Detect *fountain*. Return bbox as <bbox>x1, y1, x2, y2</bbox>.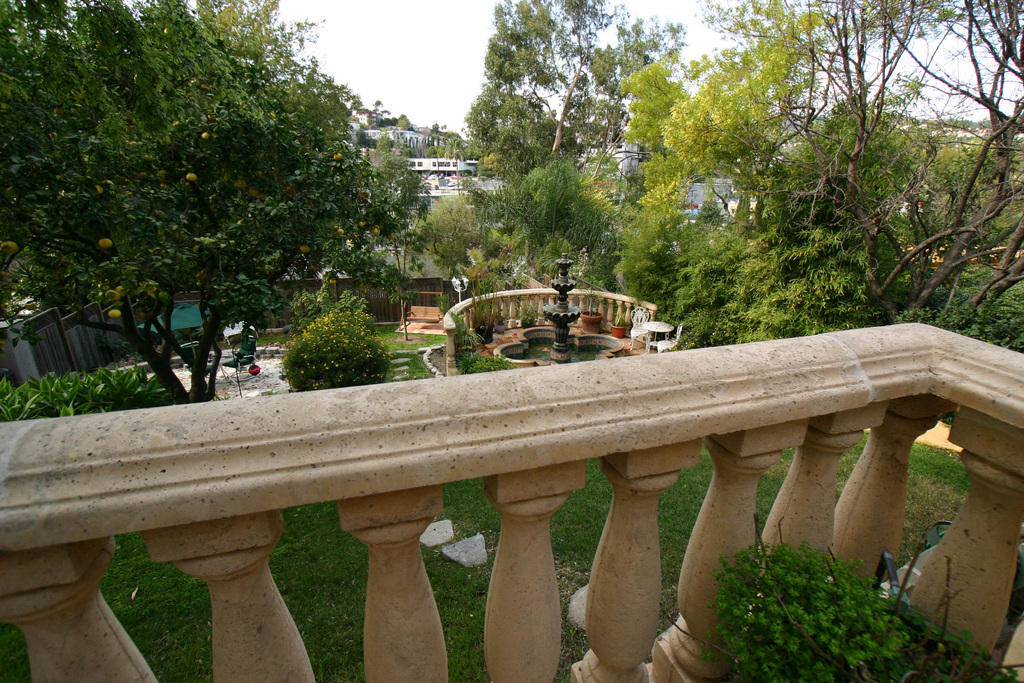
<bbox>494, 251, 628, 368</bbox>.
